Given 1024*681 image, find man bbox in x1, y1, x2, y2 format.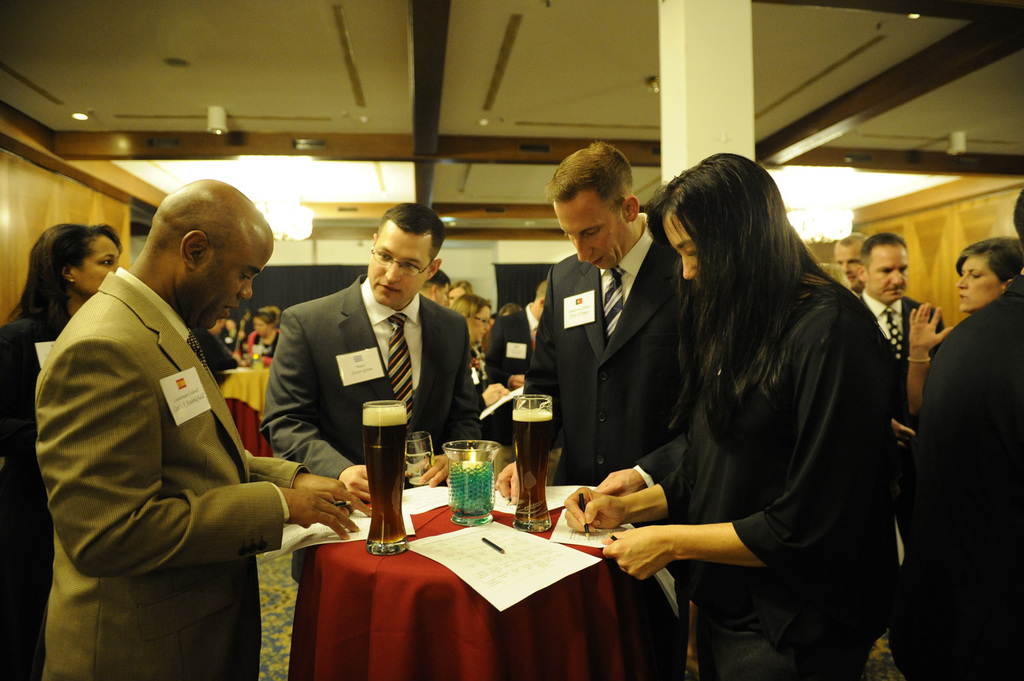
829, 230, 872, 291.
